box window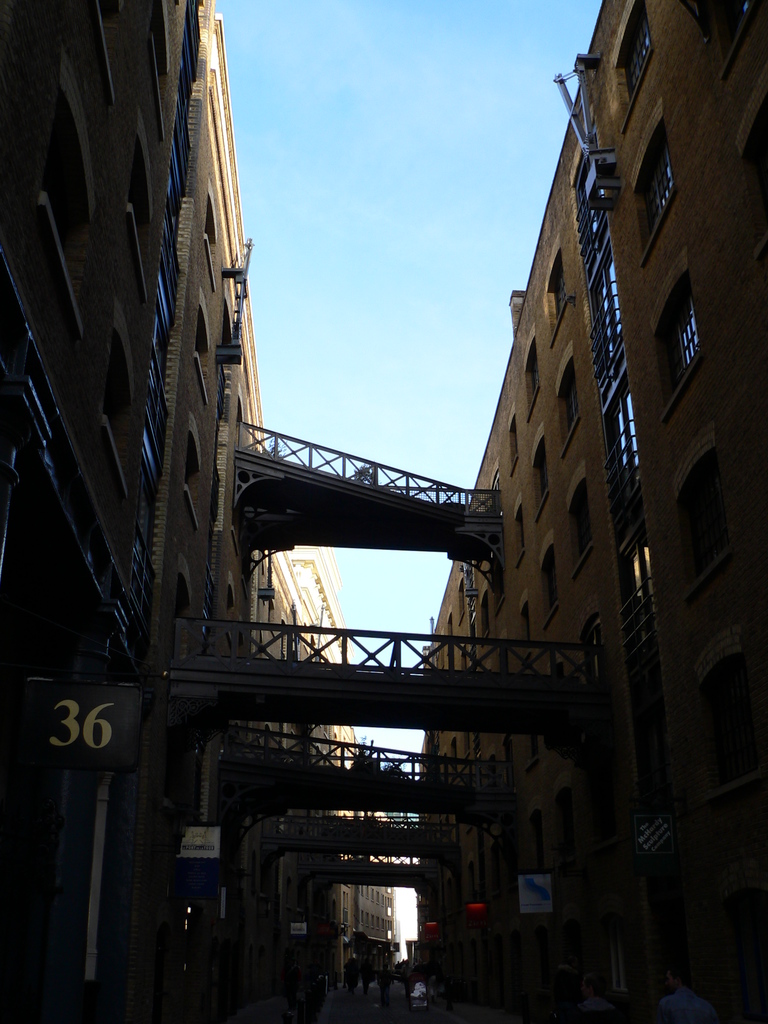
(645, 273, 708, 399)
